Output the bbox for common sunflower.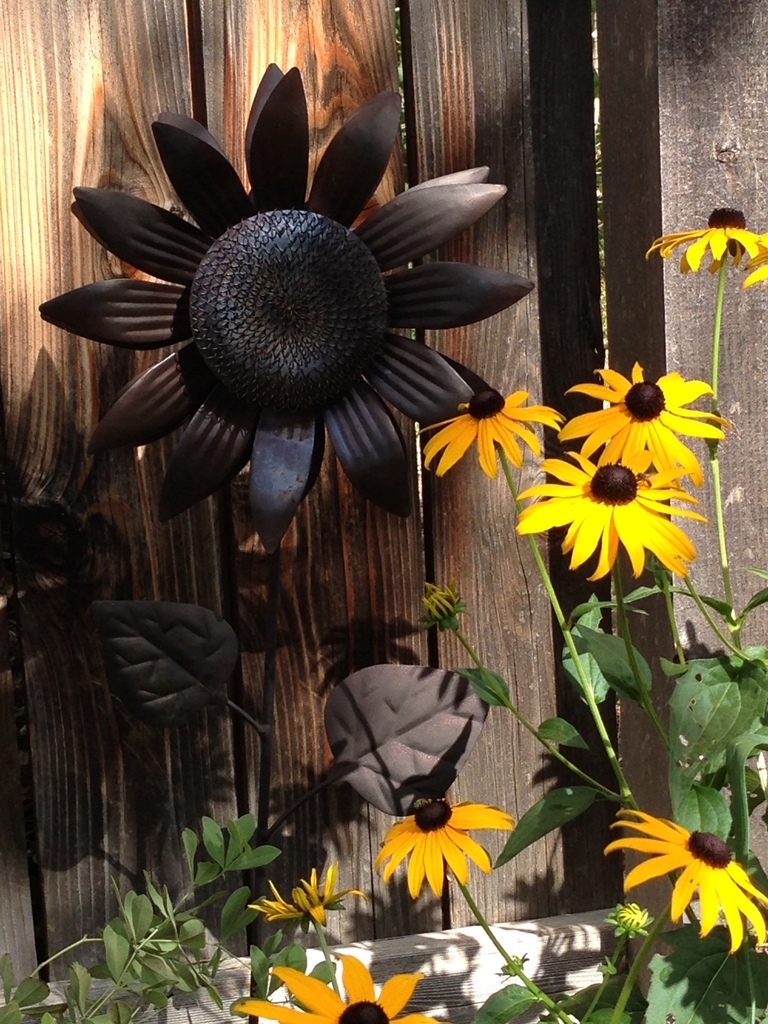
l=236, t=949, r=455, b=1023.
